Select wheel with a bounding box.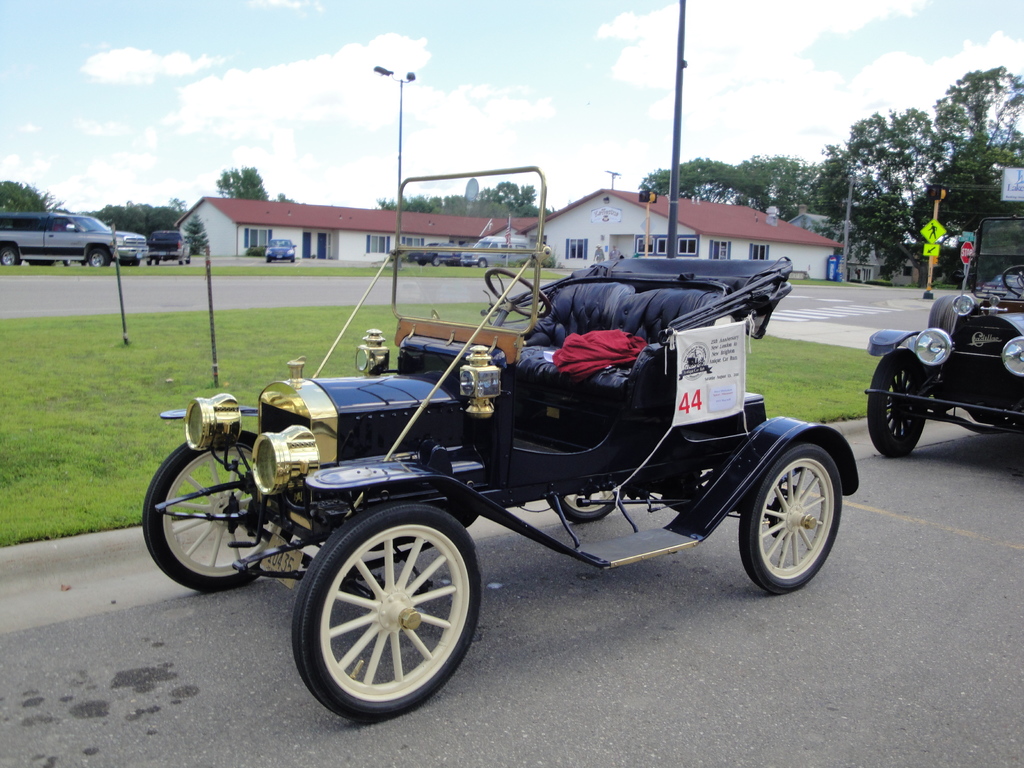
pyautogui.locateOnScreen(417, 259, 427, 266).
